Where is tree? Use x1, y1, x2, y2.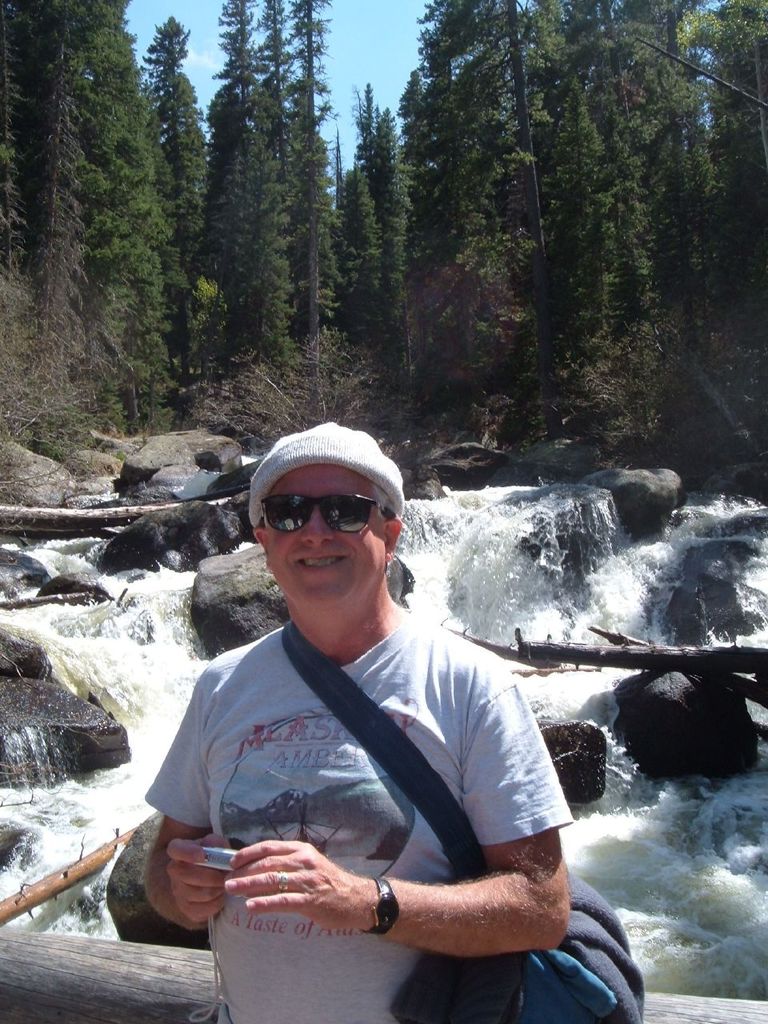
241, 0, 299, 350.
